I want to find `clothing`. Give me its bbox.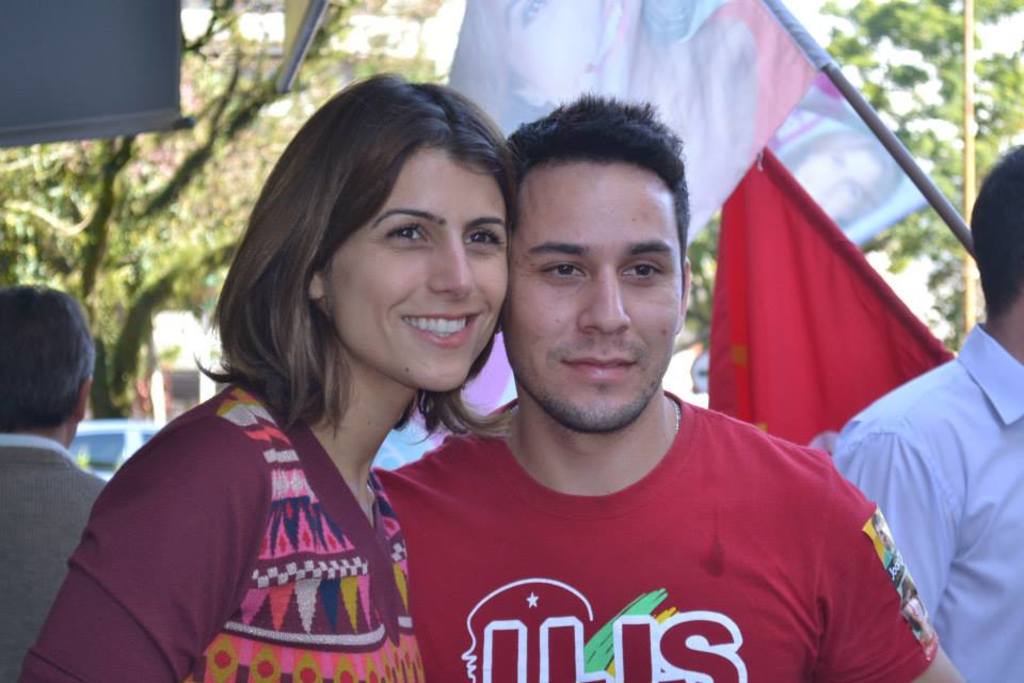
box=[828, 320, 1023, 682].
